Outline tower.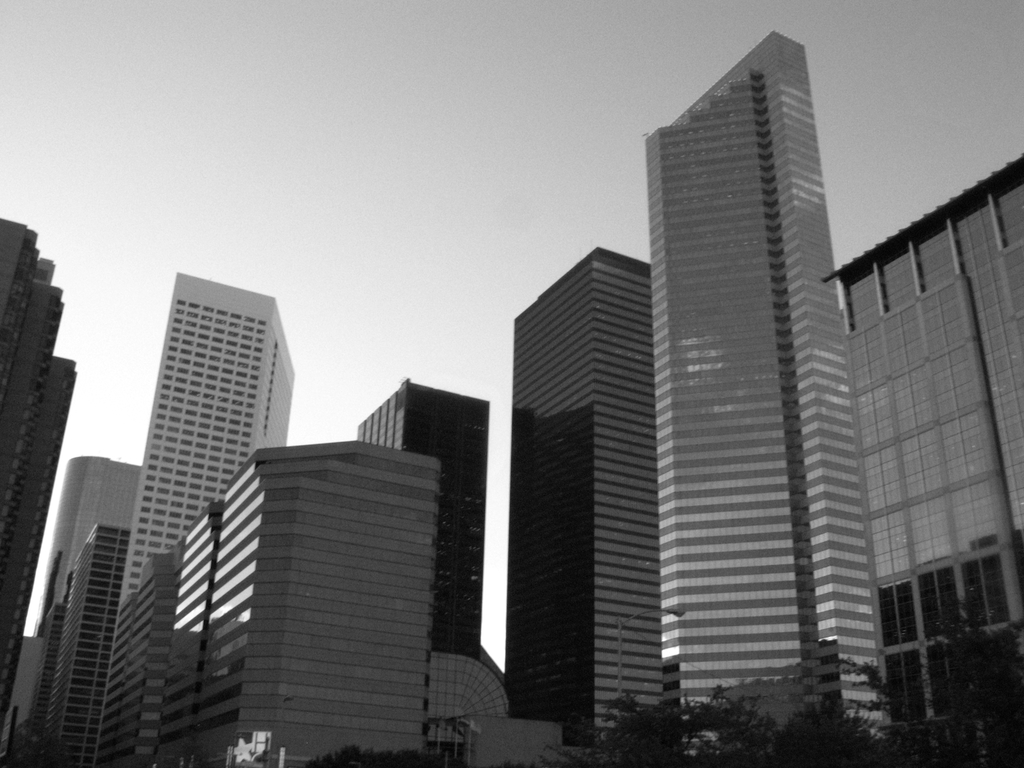
Outline: 652,39,892,760.
